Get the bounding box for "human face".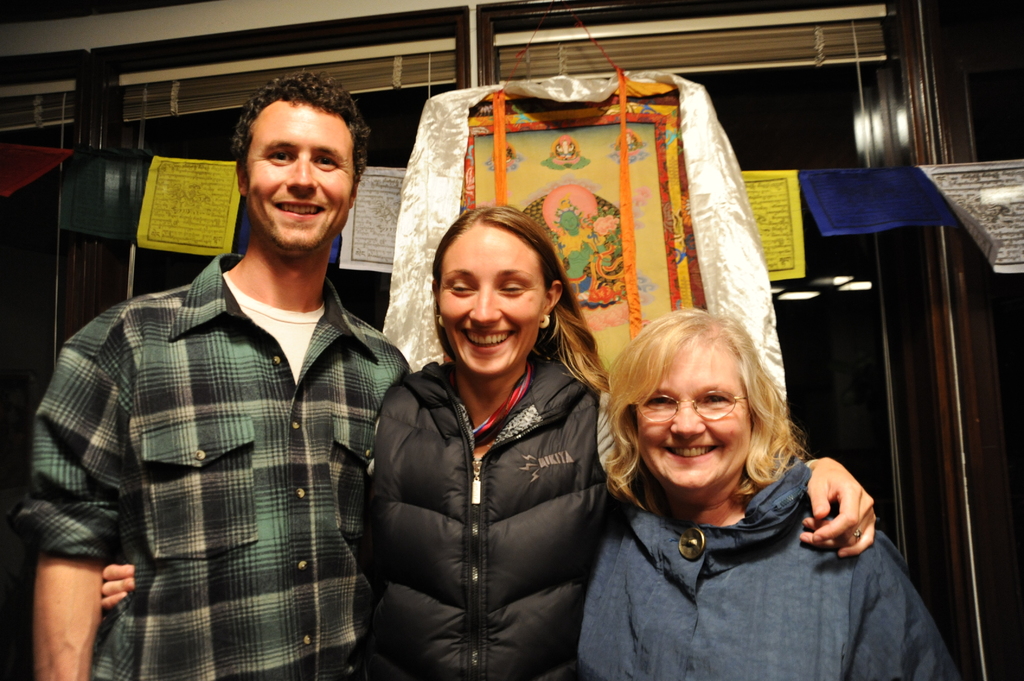
<box>437,227,546,377</box>.
